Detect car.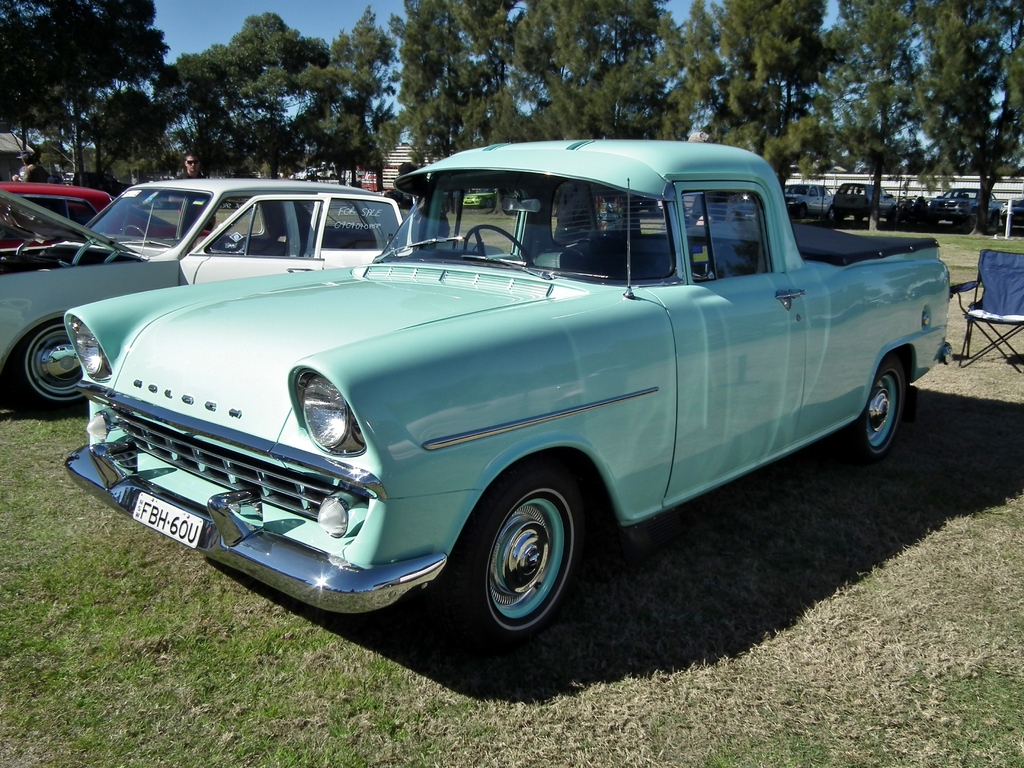
Detected at Rect(461, 189, 494, 206).
